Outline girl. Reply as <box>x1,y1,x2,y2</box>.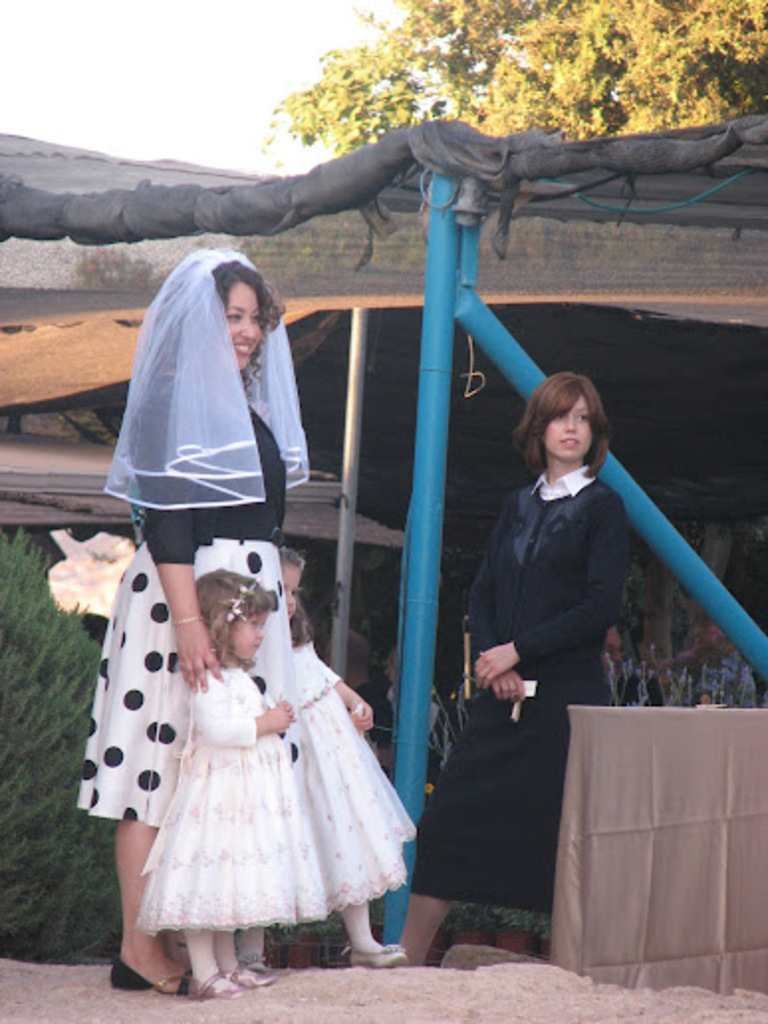
<box>131,568,325,1000</box>.
